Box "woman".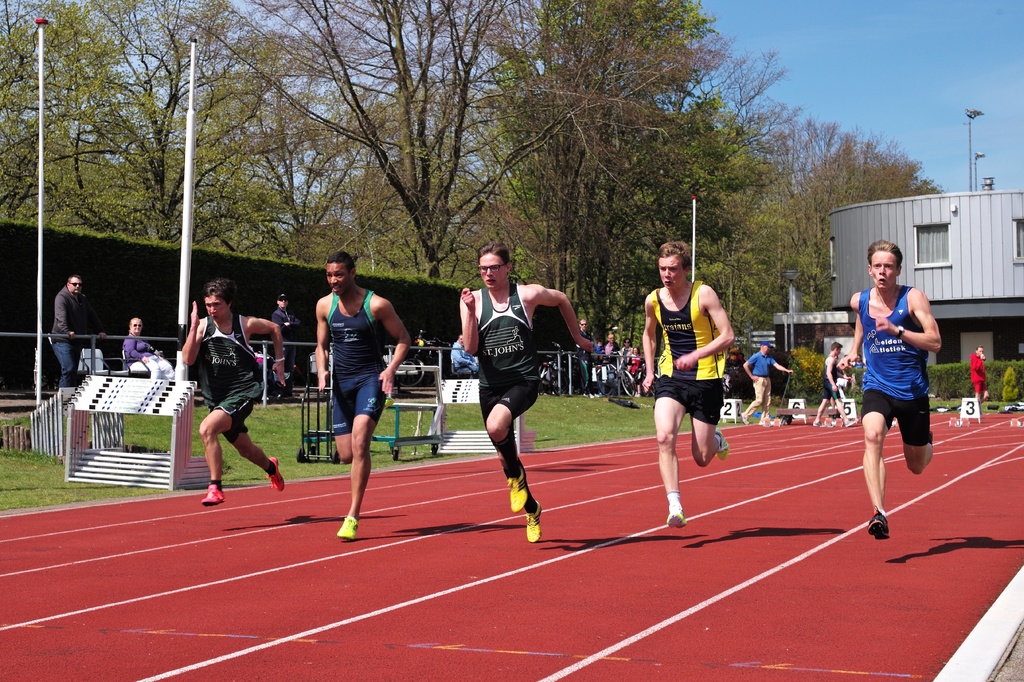
[621, 348, 648, 391].
